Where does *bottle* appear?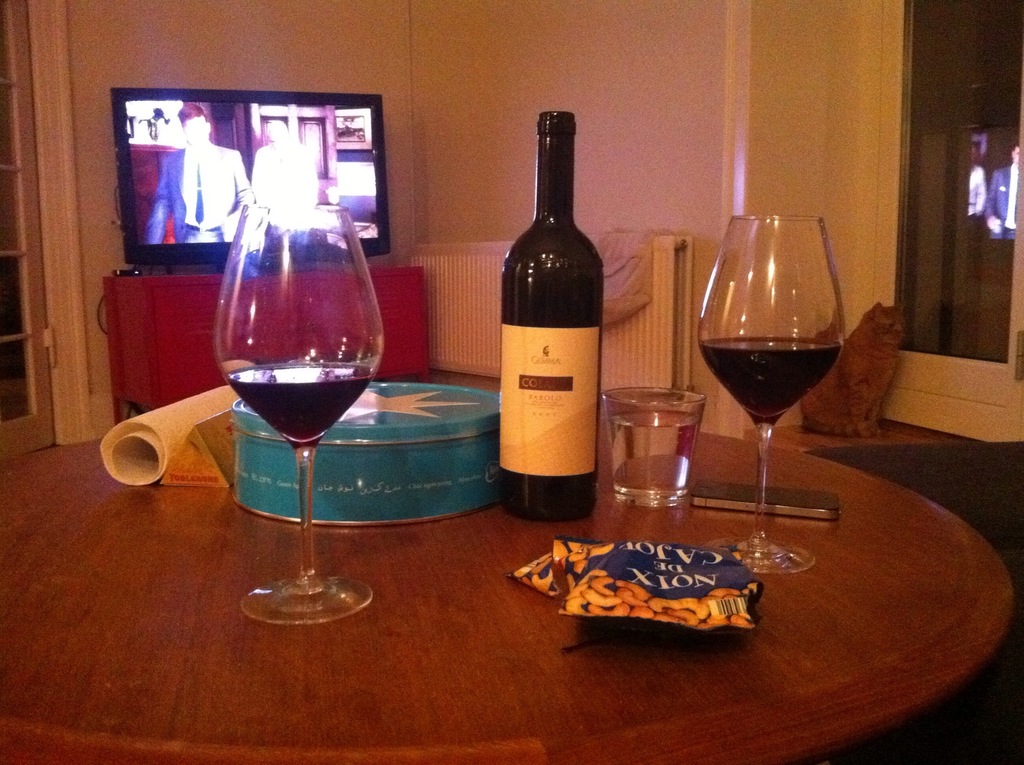
Appears at 496/104/607/524.
